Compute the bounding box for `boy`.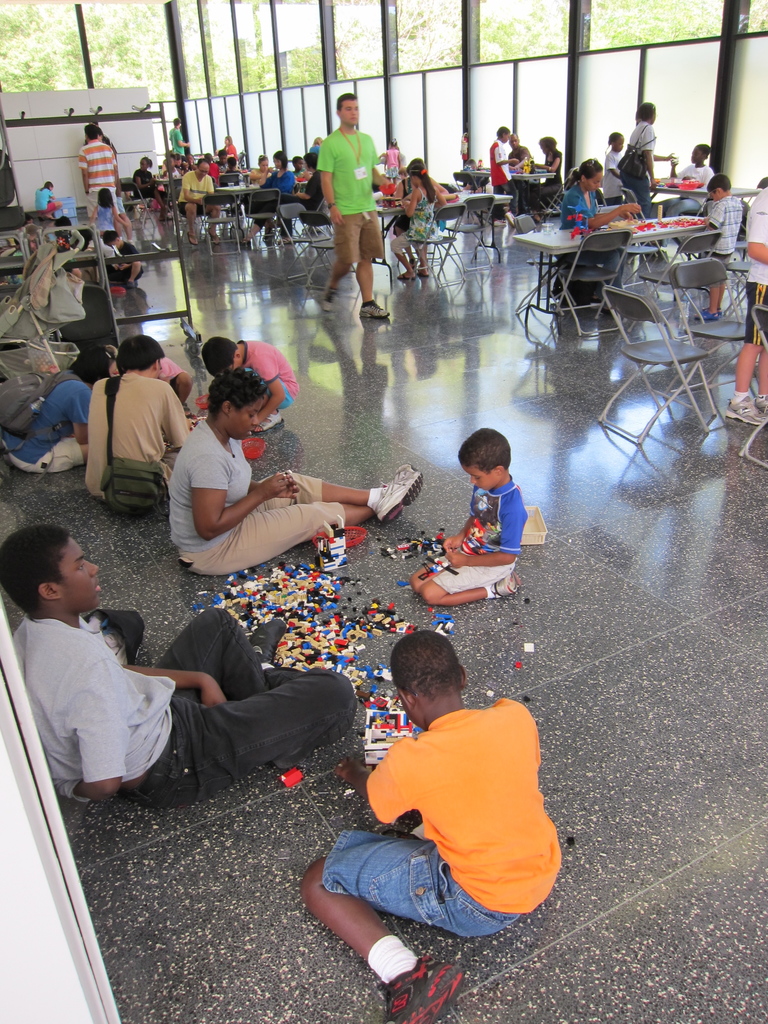
locate(417, 426, 544, 621).
